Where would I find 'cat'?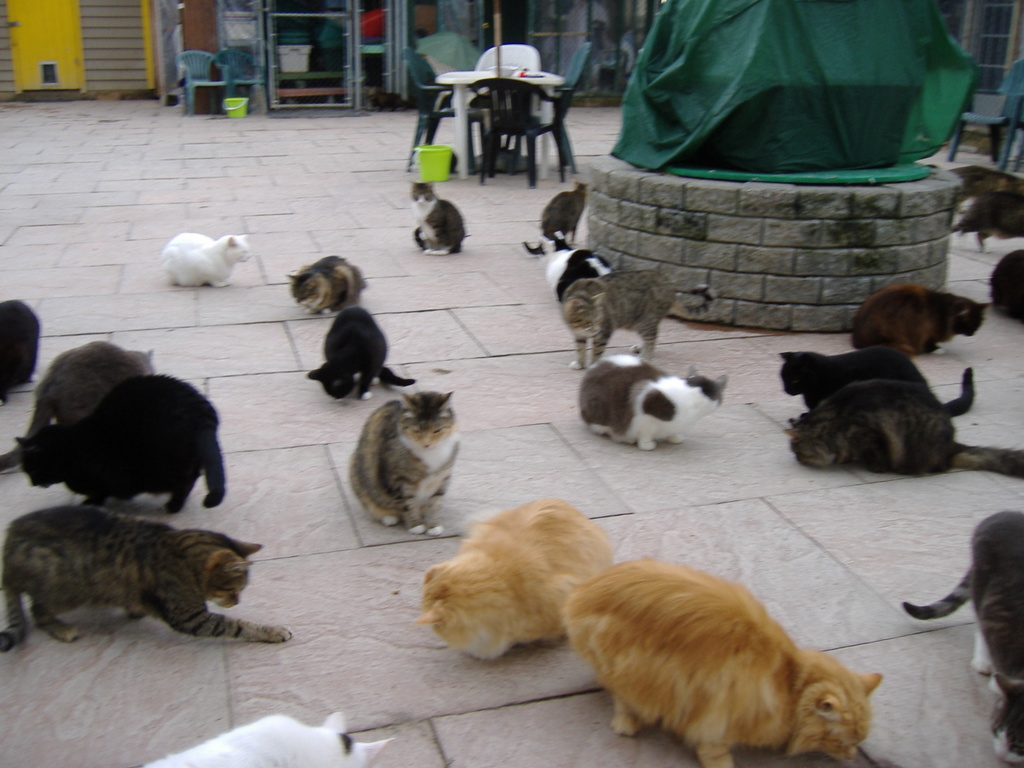
At 290, 253, 368, 317.
